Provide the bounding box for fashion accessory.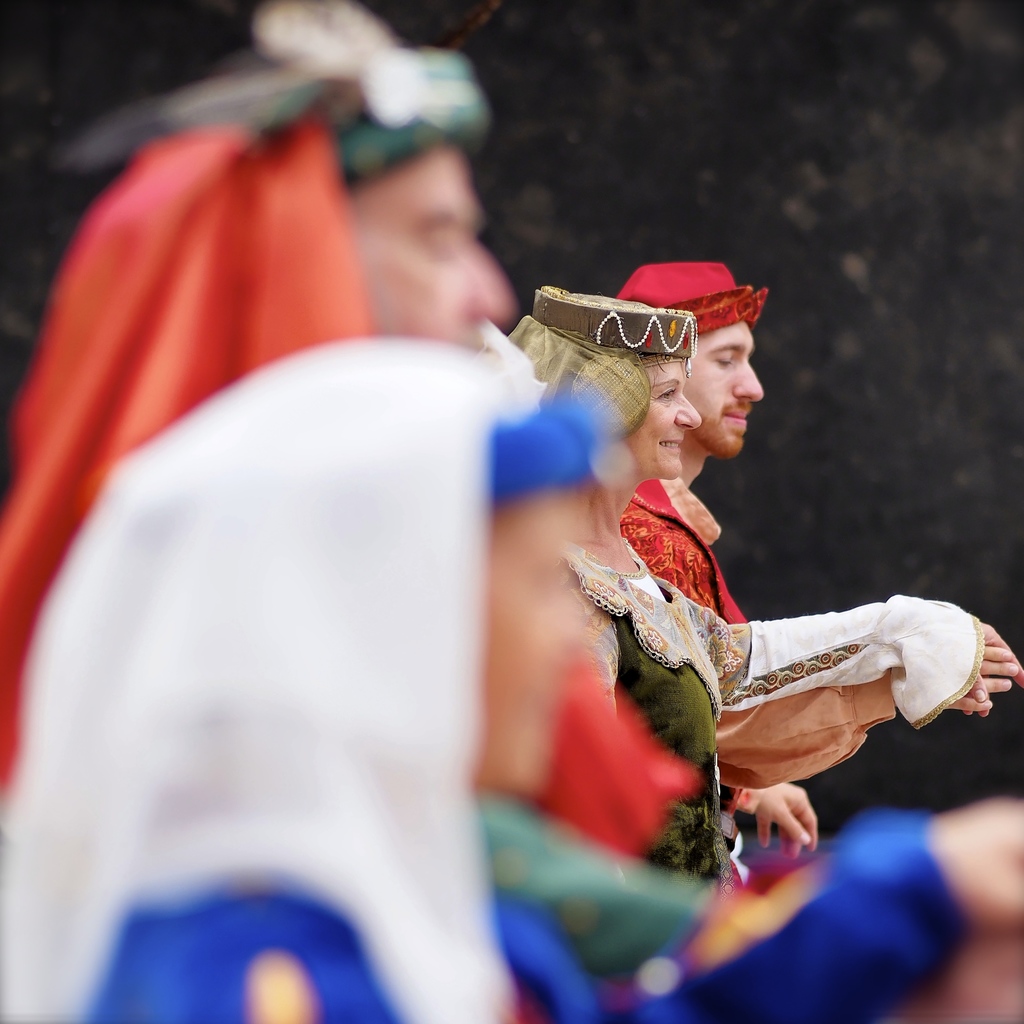
Rect(611, 259, 772, 342).
